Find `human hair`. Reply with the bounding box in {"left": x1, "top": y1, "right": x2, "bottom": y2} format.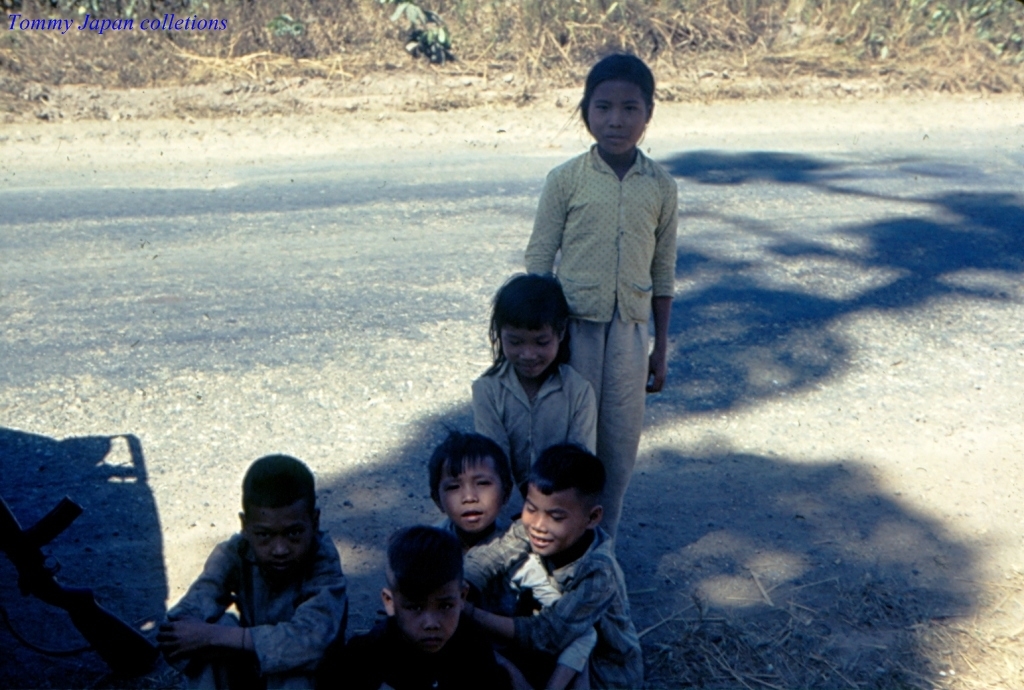
{"left": 240, "top": 458, "right": 317, "bottom": 571}.
